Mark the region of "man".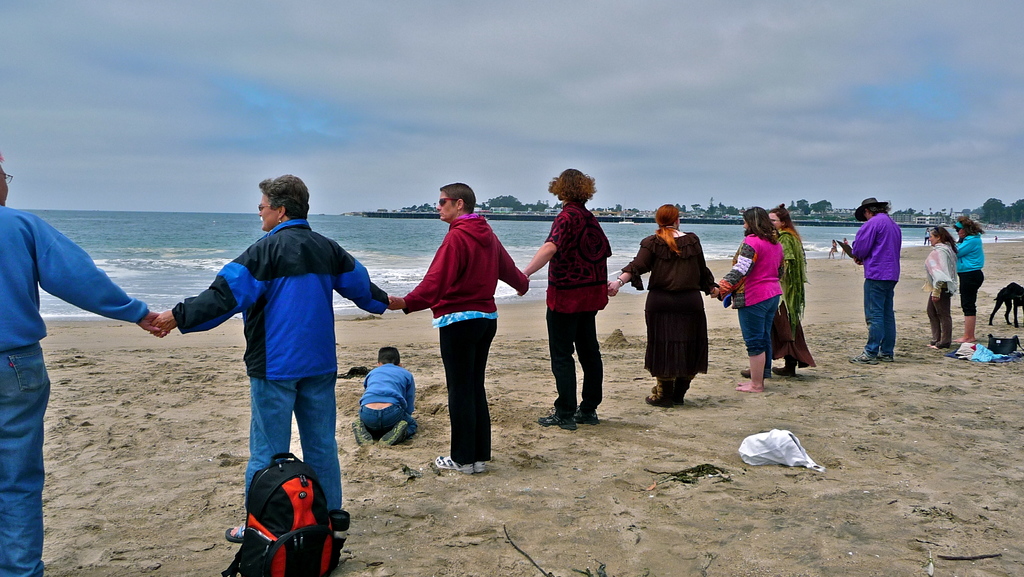
Region: pyautogui.locateOnScreen(160, 174, 367, 548).
